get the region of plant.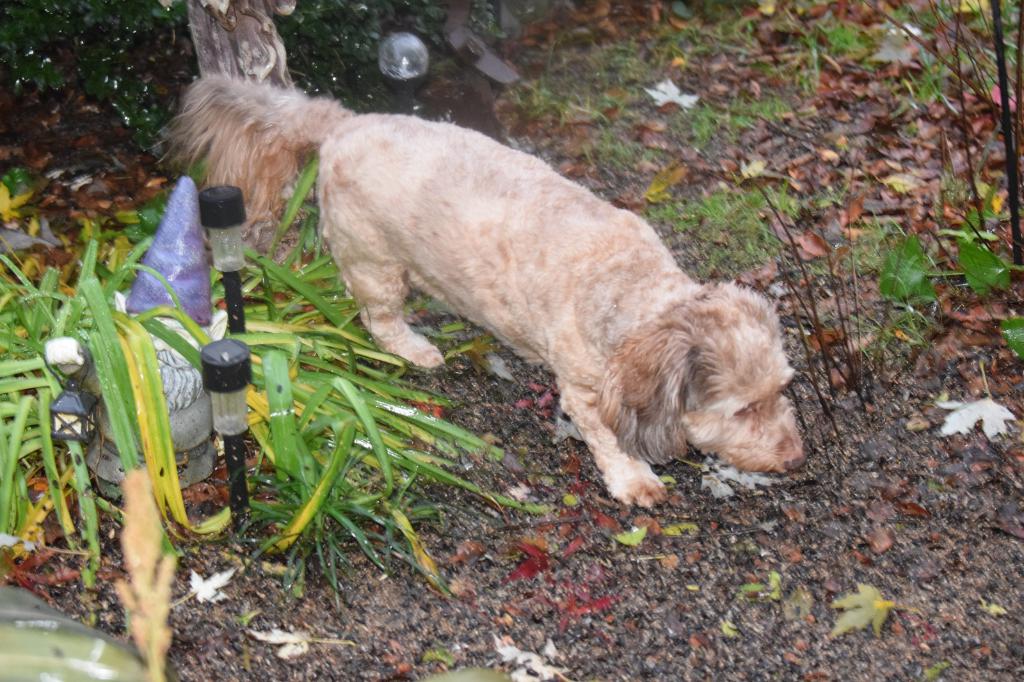
bbox=[0, 234, 214, 551].
